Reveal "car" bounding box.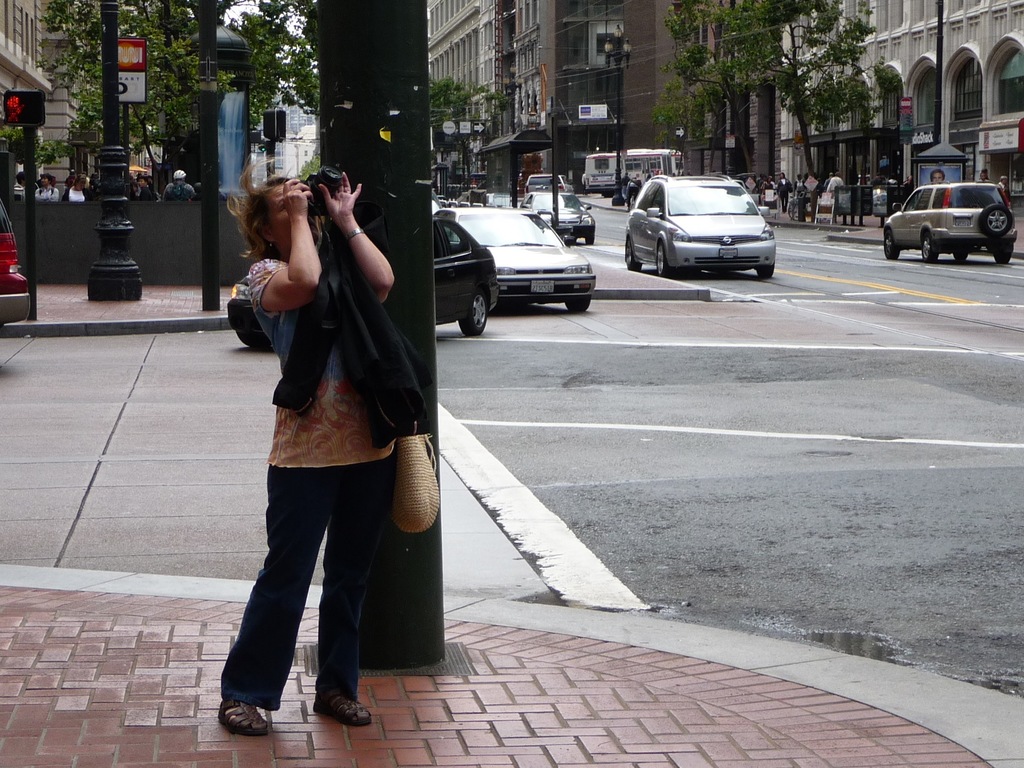
Revealed: bbox=(884, 179, 1016, 264).
